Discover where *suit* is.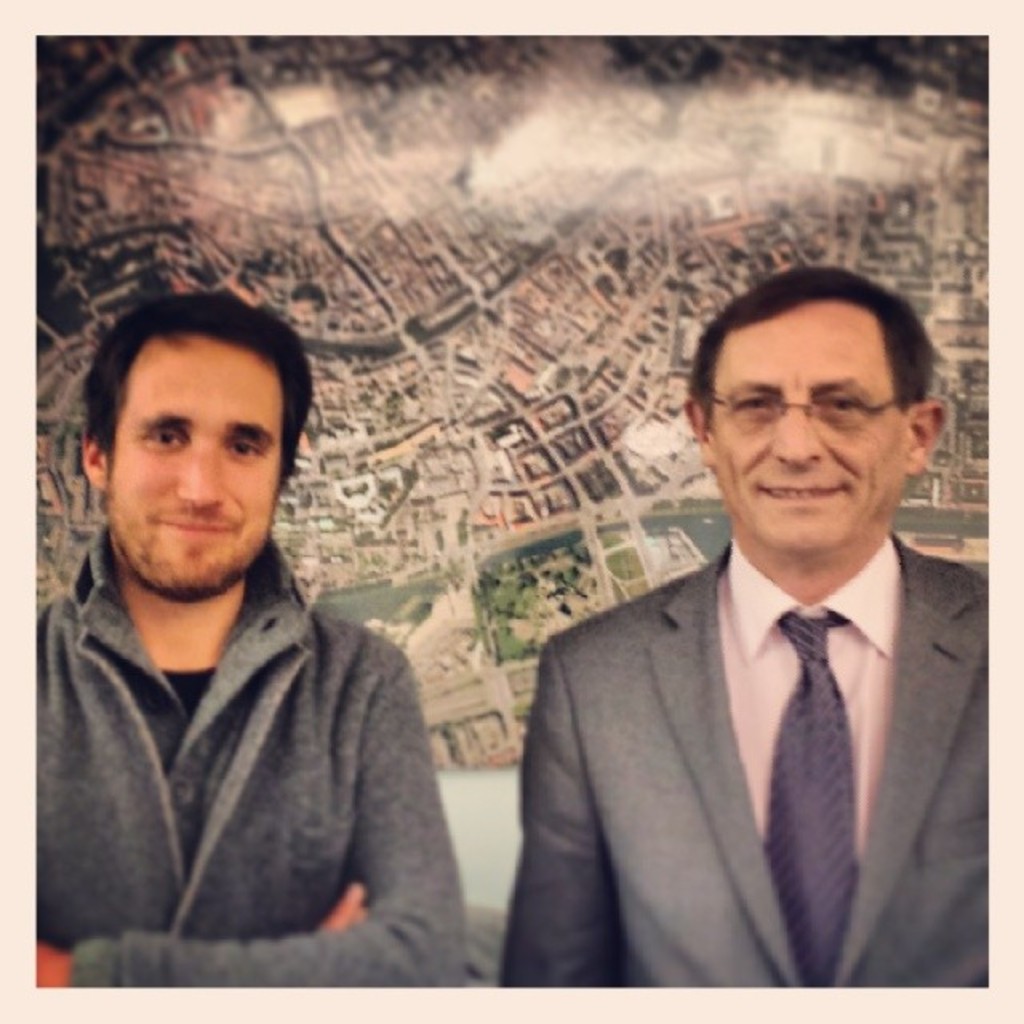
Discovered at left=483, top=392, right=998, bottom=1002.
